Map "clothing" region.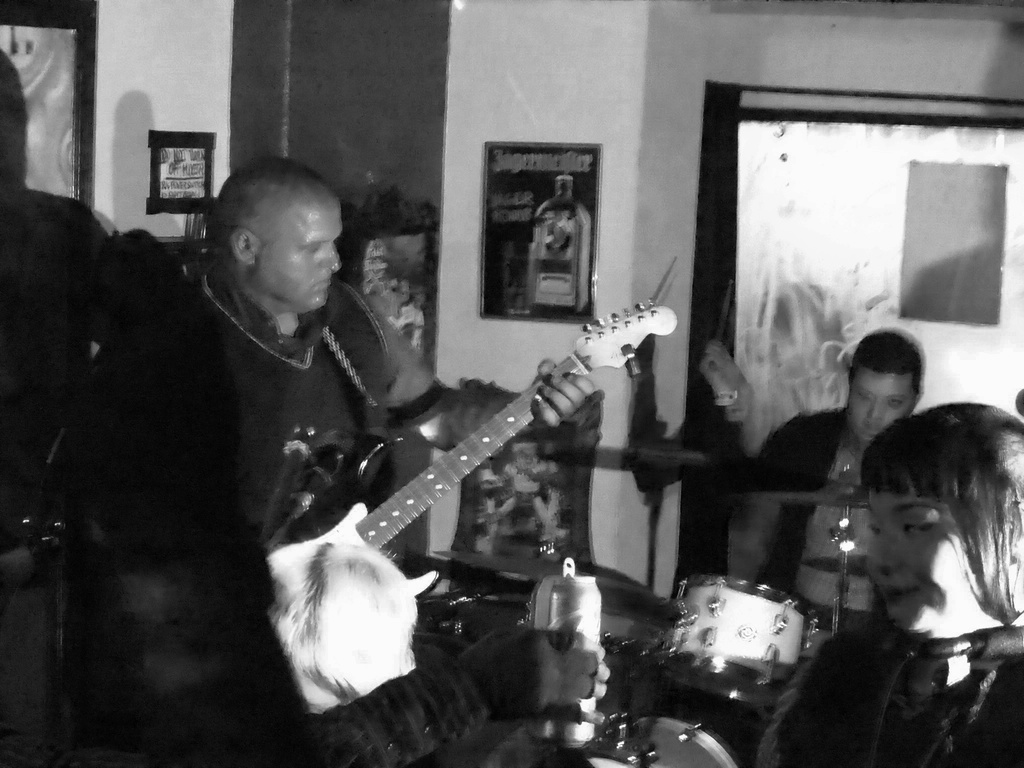
Mapped to [746, 394, 884, 678].
